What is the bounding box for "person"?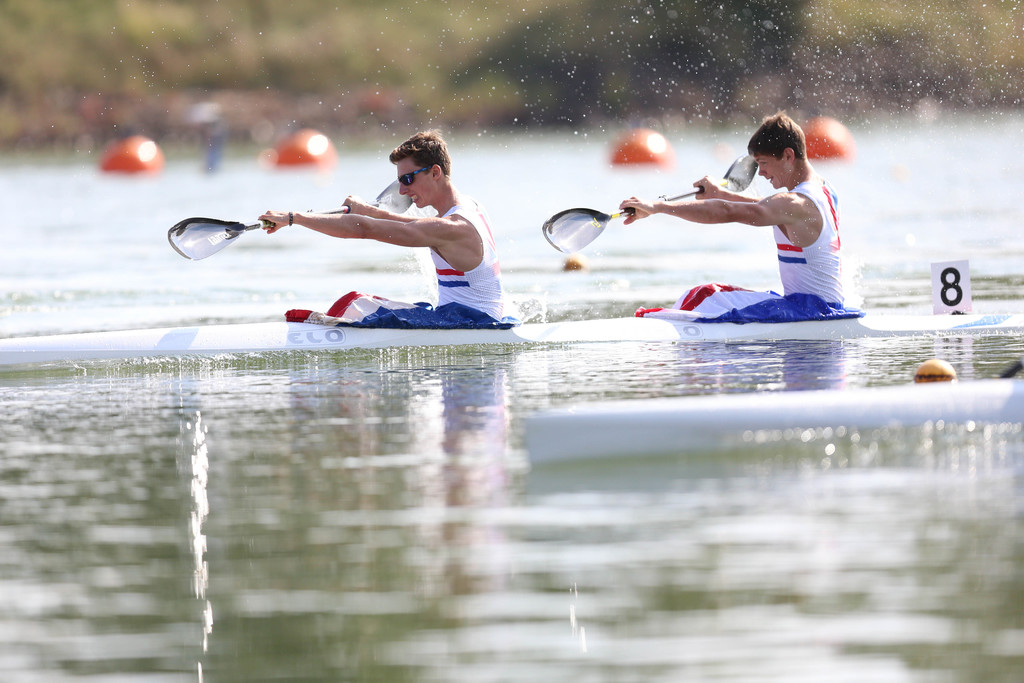
bbox=[612, 113, 850, 322].
